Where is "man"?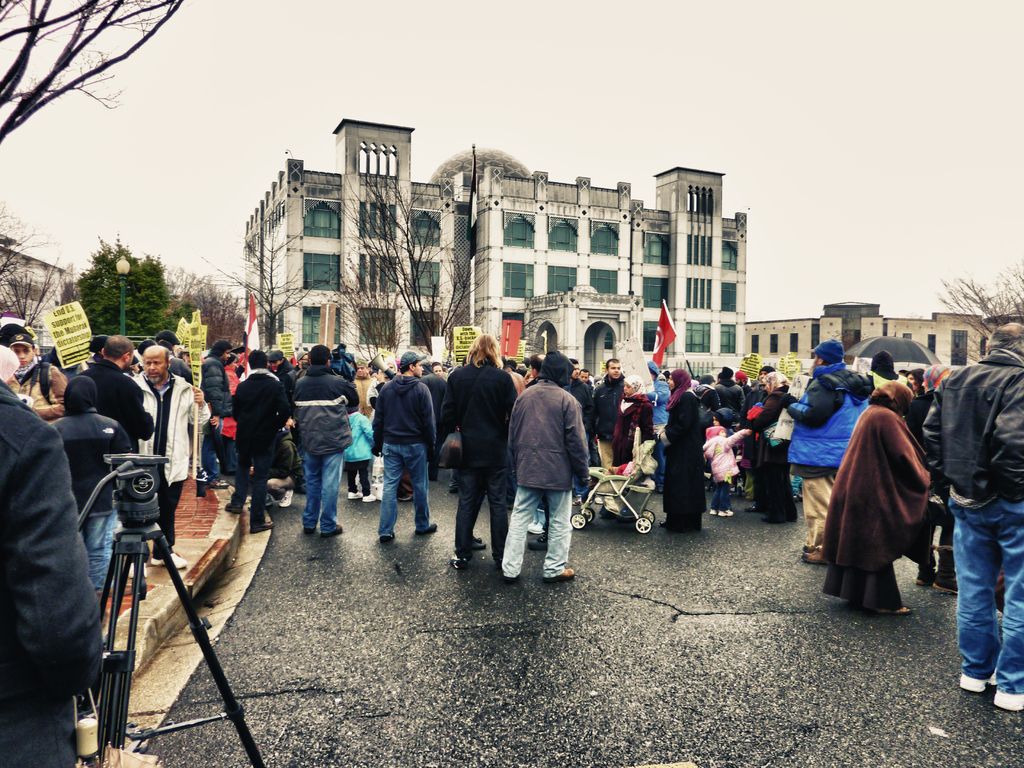
left=438, top=329, right=512, bottom=559.
